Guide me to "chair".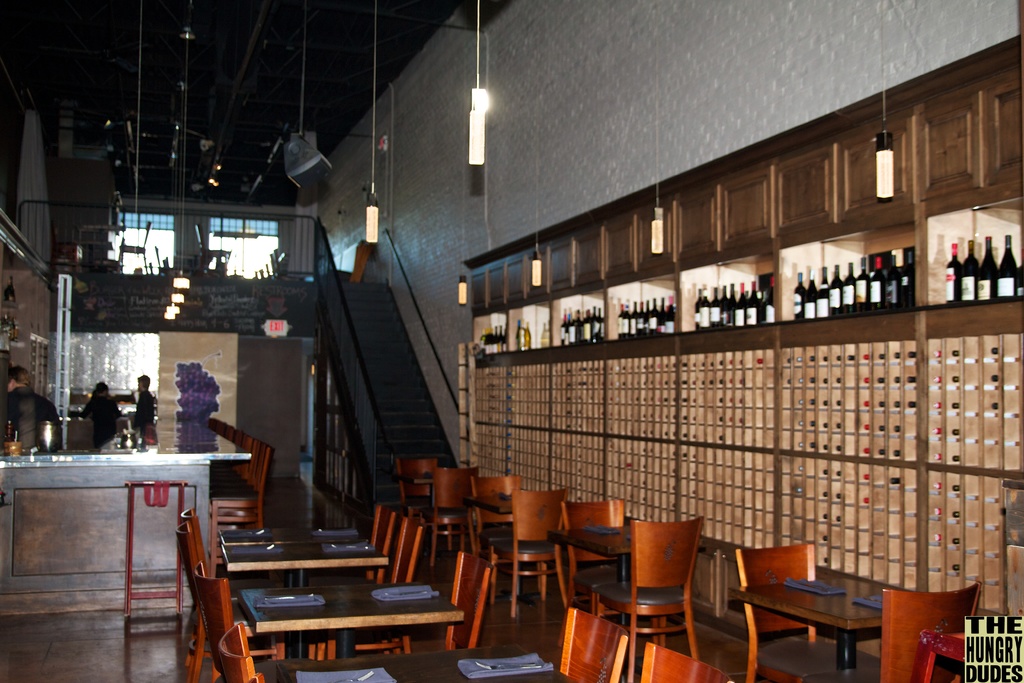
Guidance: 466 474 529 548.
